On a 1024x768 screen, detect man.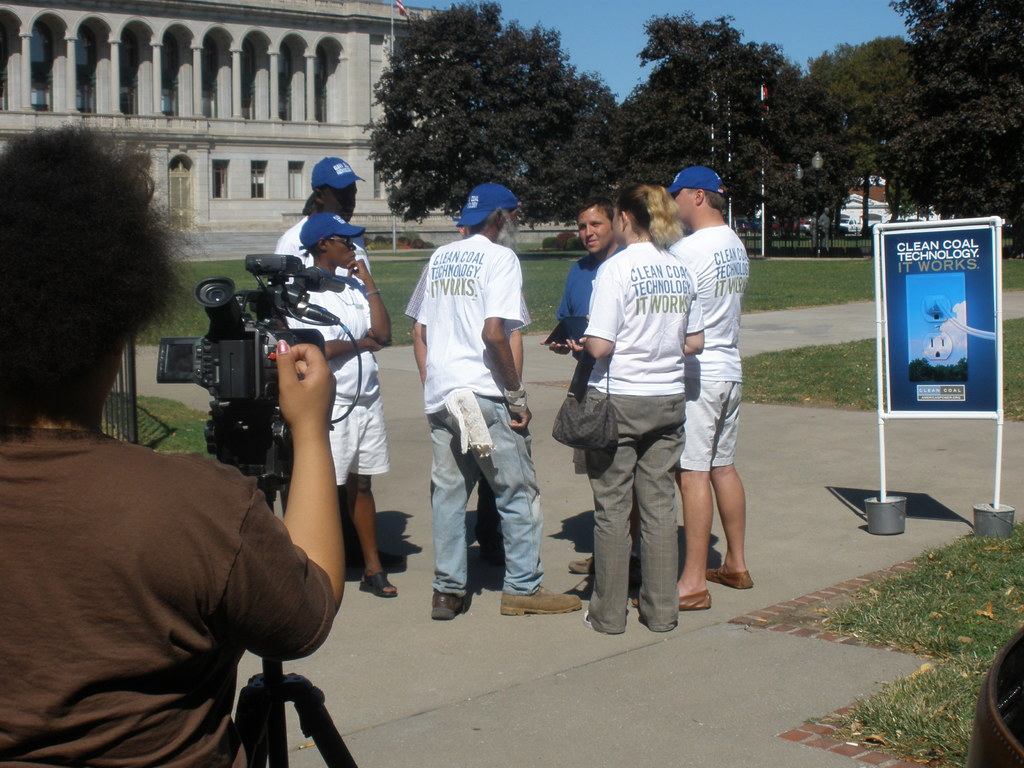
[276, 157, 373, 569].
